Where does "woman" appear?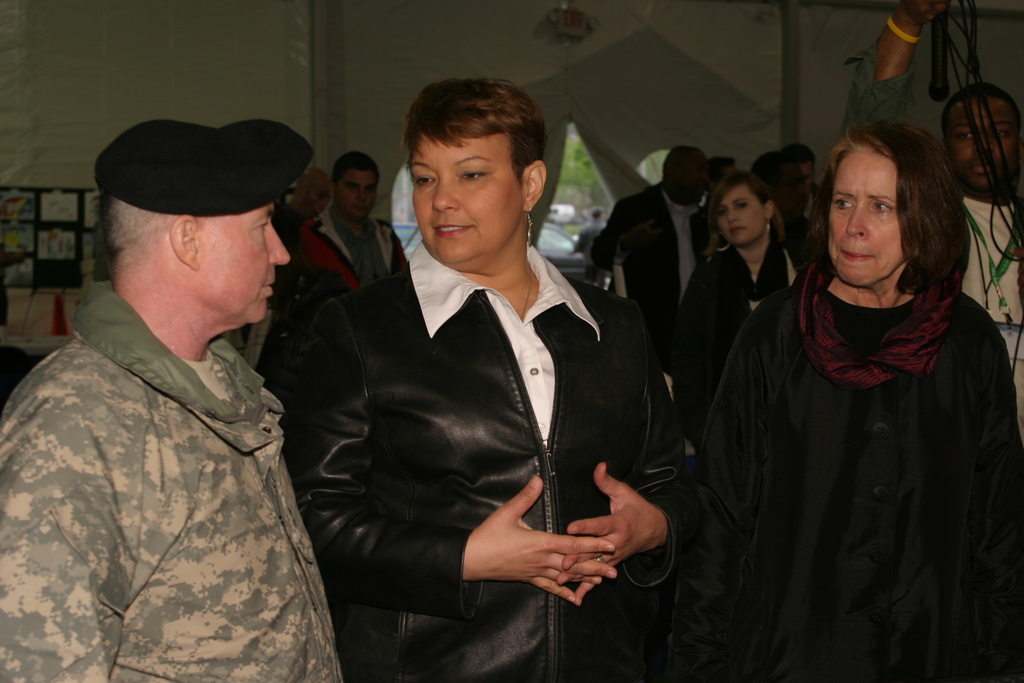
Appears at 276,80,696,682.
